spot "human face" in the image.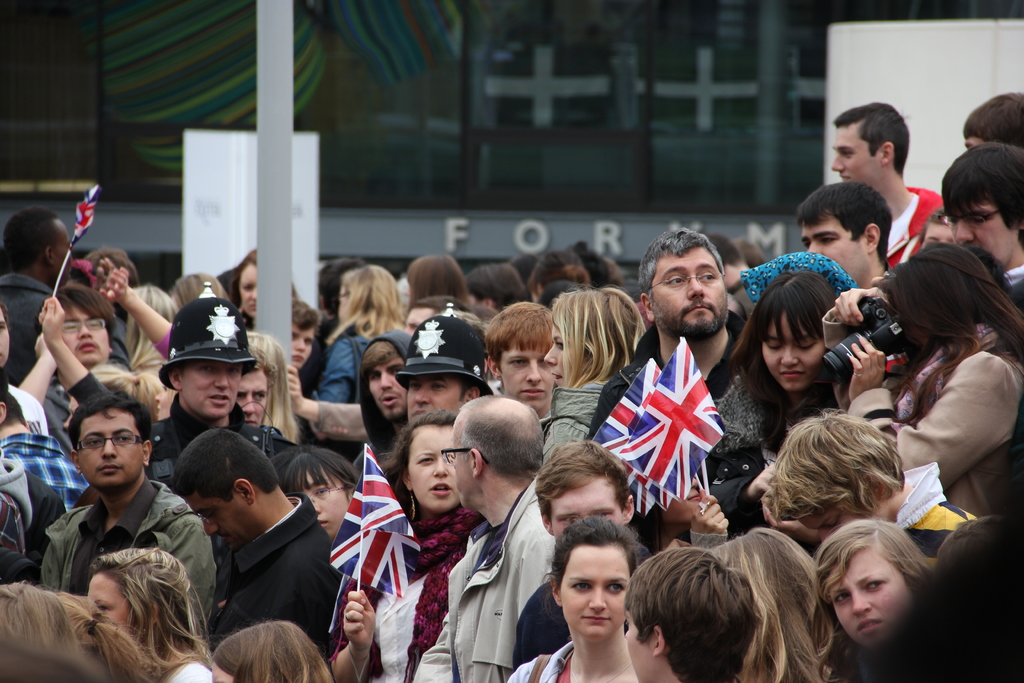
"human face" found at detection(543, 320, 586, 384).
